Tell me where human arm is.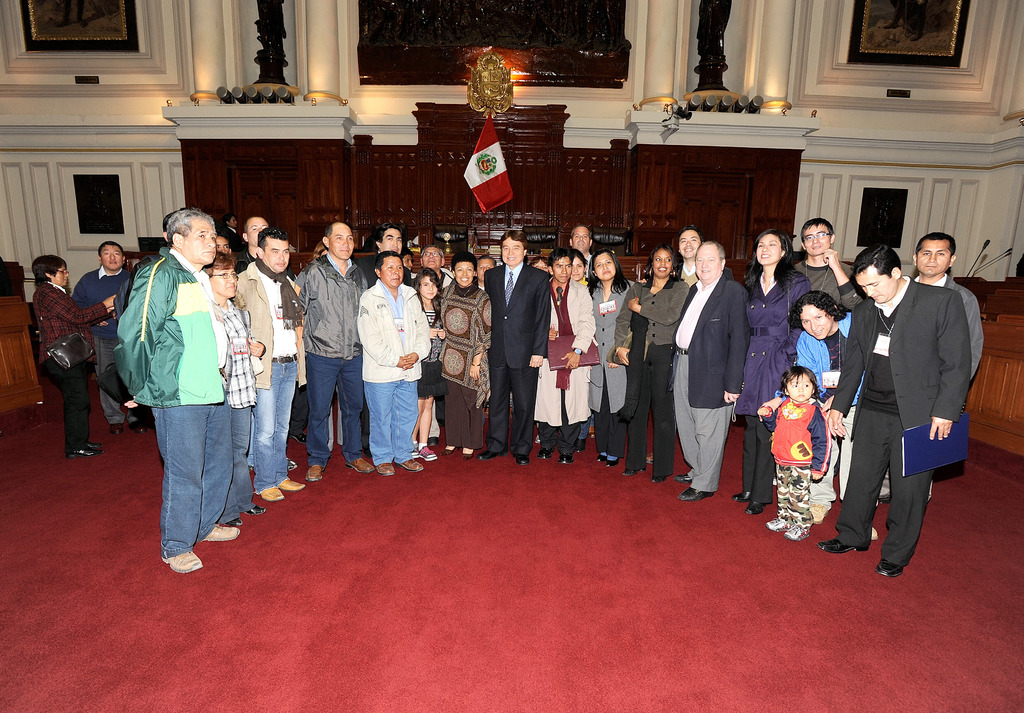
human arm is at 810, 424, 833, 480.
